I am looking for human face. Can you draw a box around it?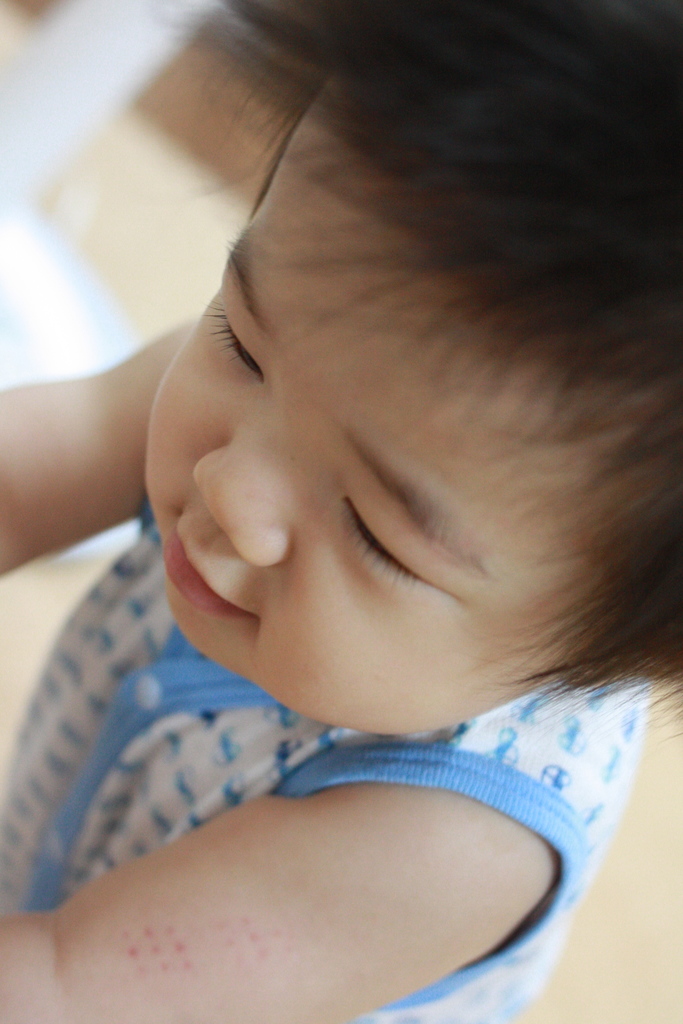
Sure, the bounding box is locate(147, 63, 665, 740).
